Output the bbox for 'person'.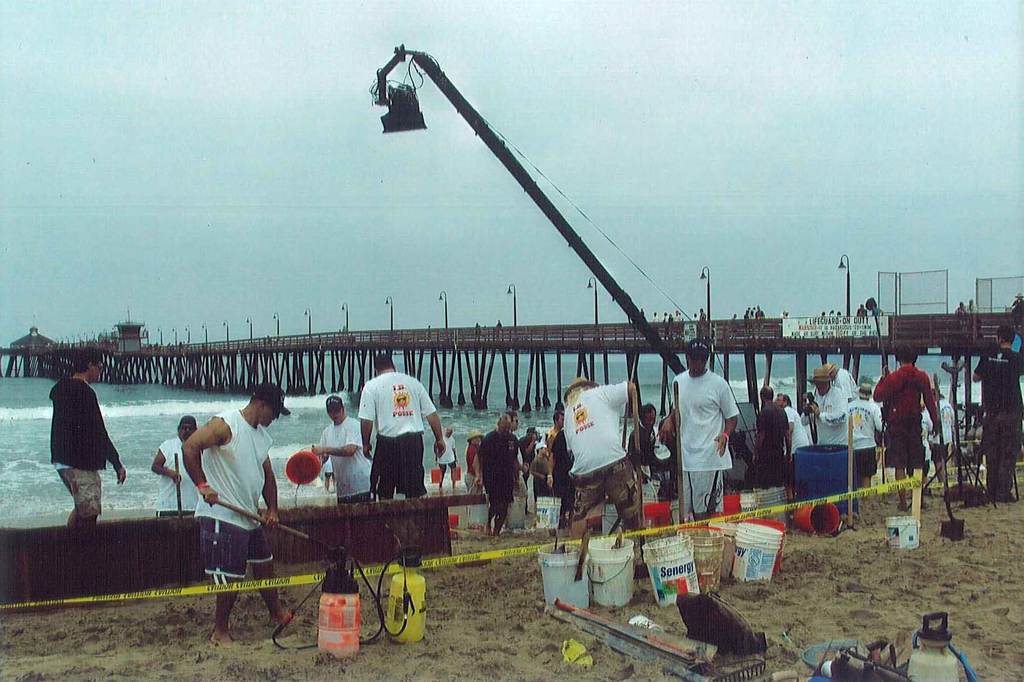
186, 381, 299, 645.
